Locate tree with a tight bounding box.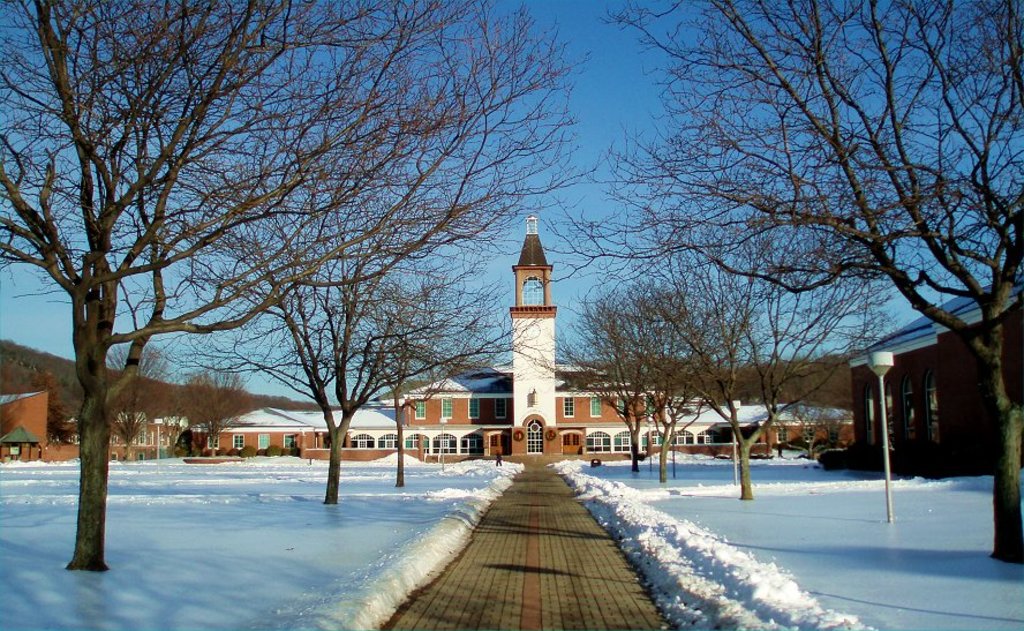
region(0, 373, 74, 465).
